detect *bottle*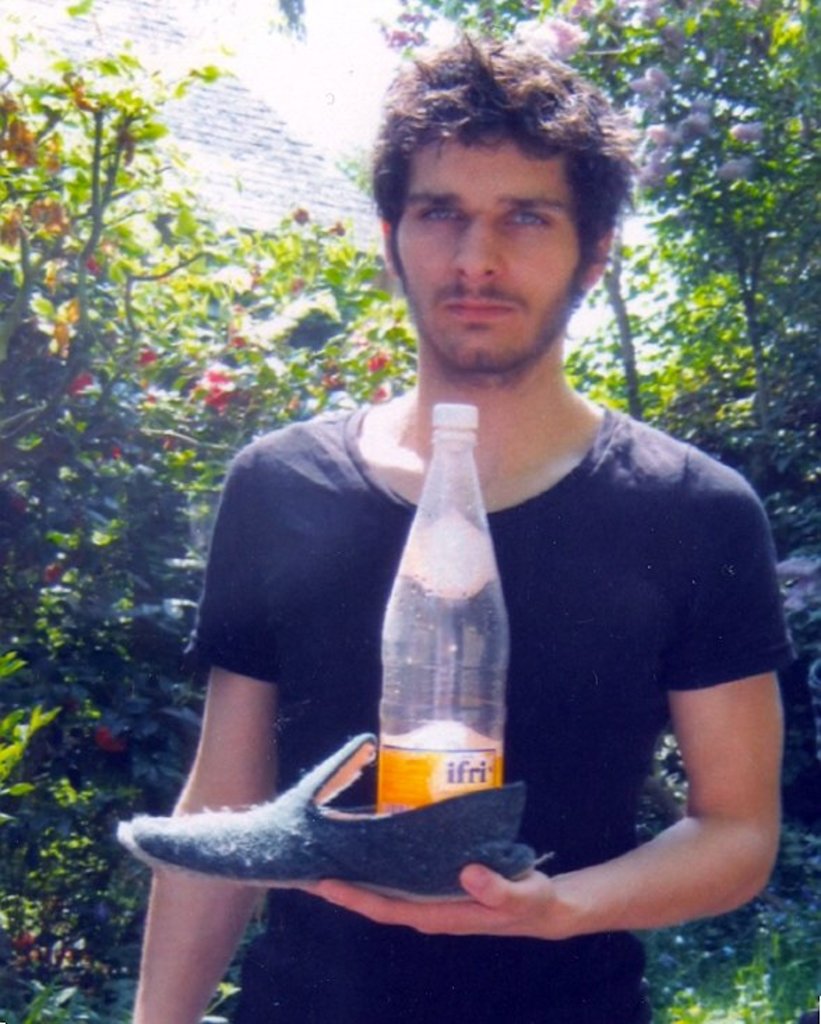
x1=373 y1=443 x2=518 y2=840
